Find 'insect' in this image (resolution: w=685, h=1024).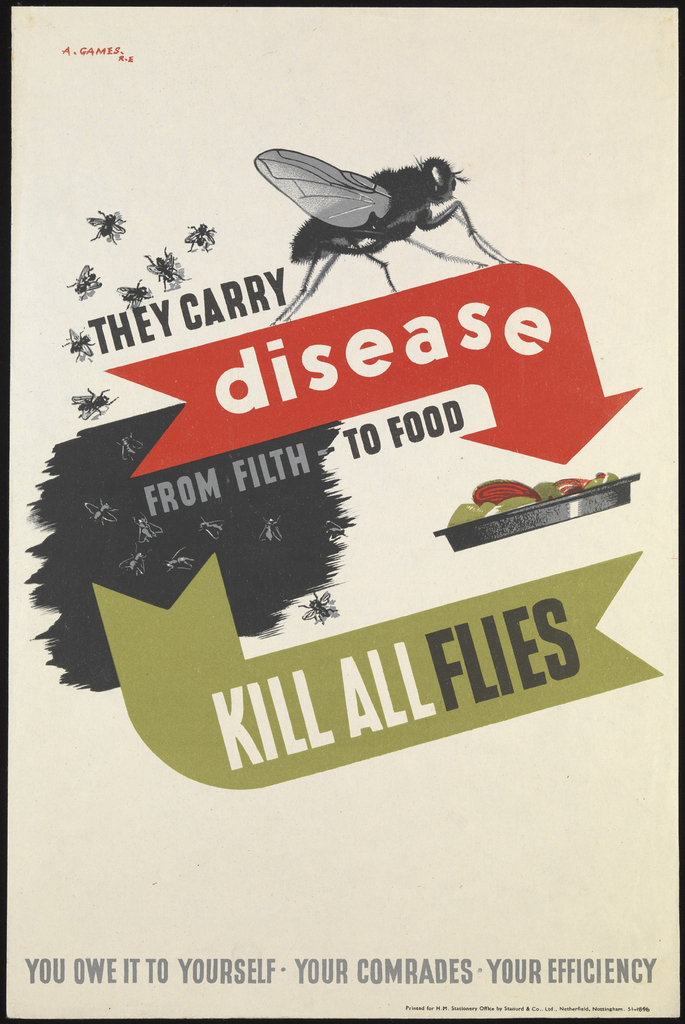
[left=117, top=276, right=152, bottom=314].
